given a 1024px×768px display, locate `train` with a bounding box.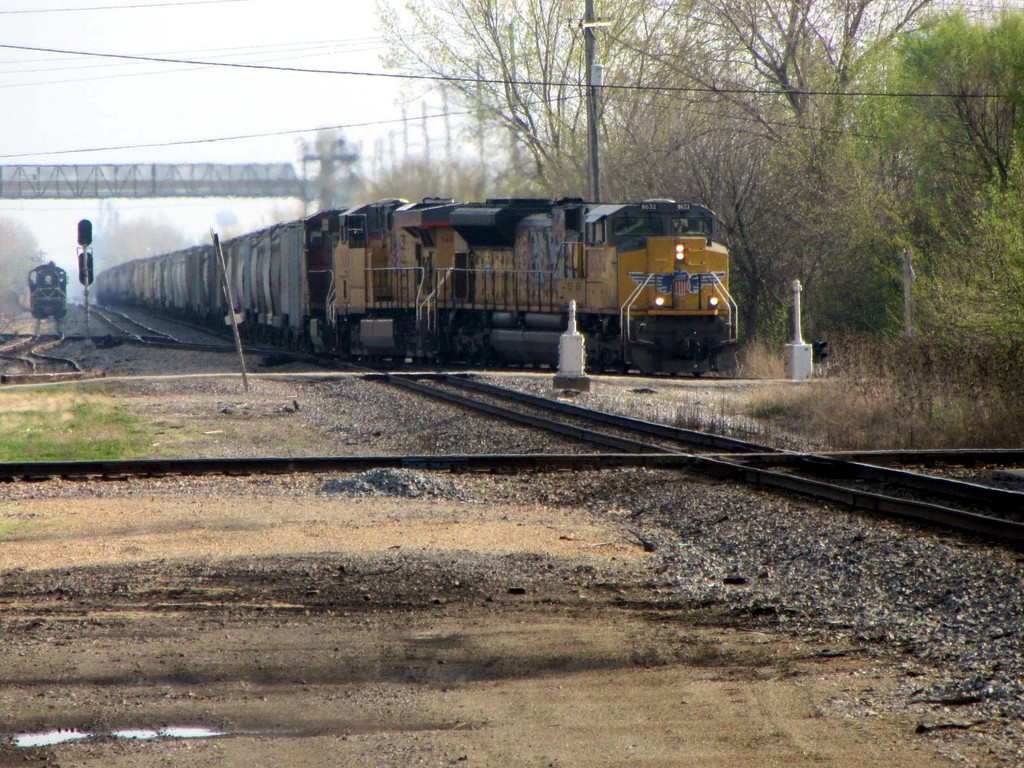
Located: [left=28, top=258, right=70, bottom=320].
